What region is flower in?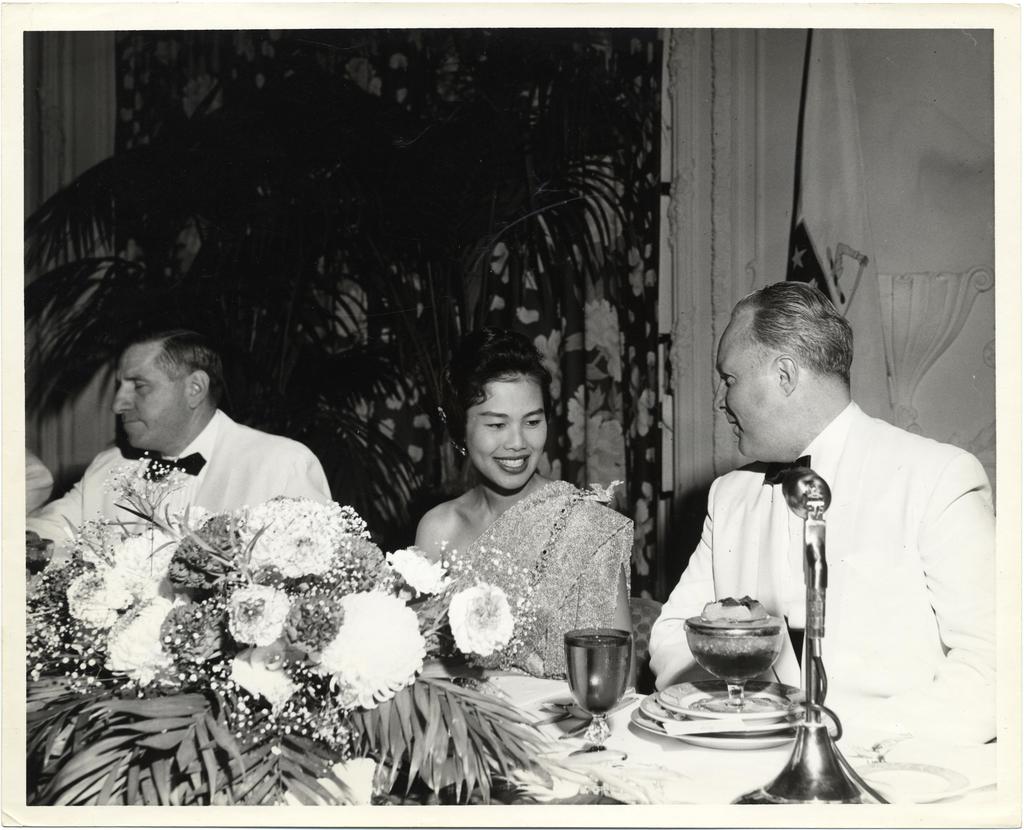
pyautogui.locateOnScreen(221, 644, 294, 712).
